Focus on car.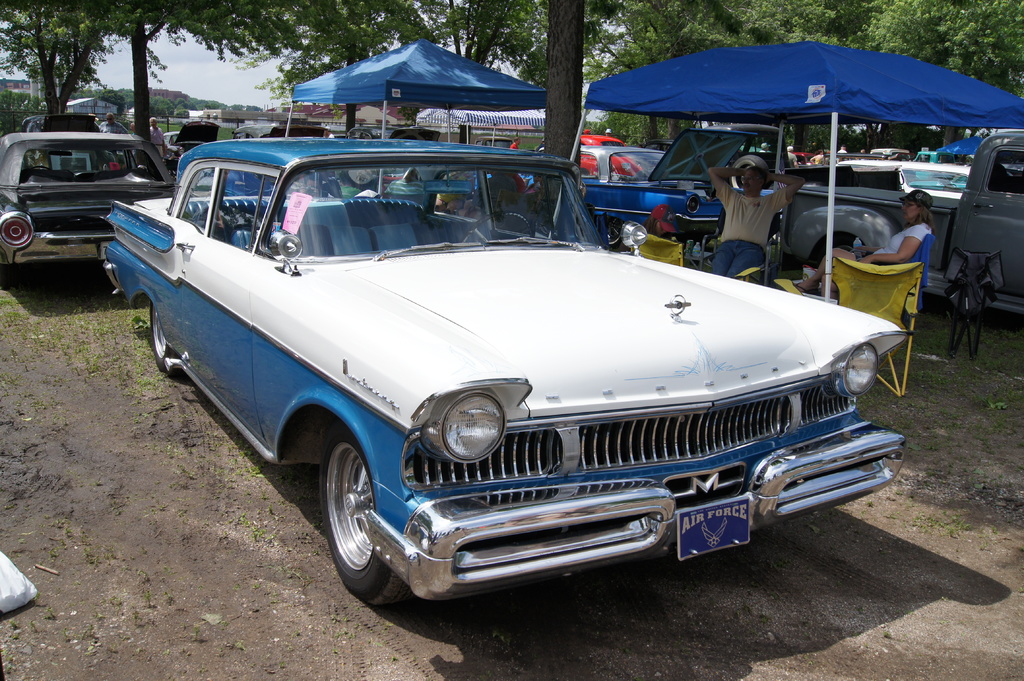
Focused at locate(778, 131, 1023, 308).
